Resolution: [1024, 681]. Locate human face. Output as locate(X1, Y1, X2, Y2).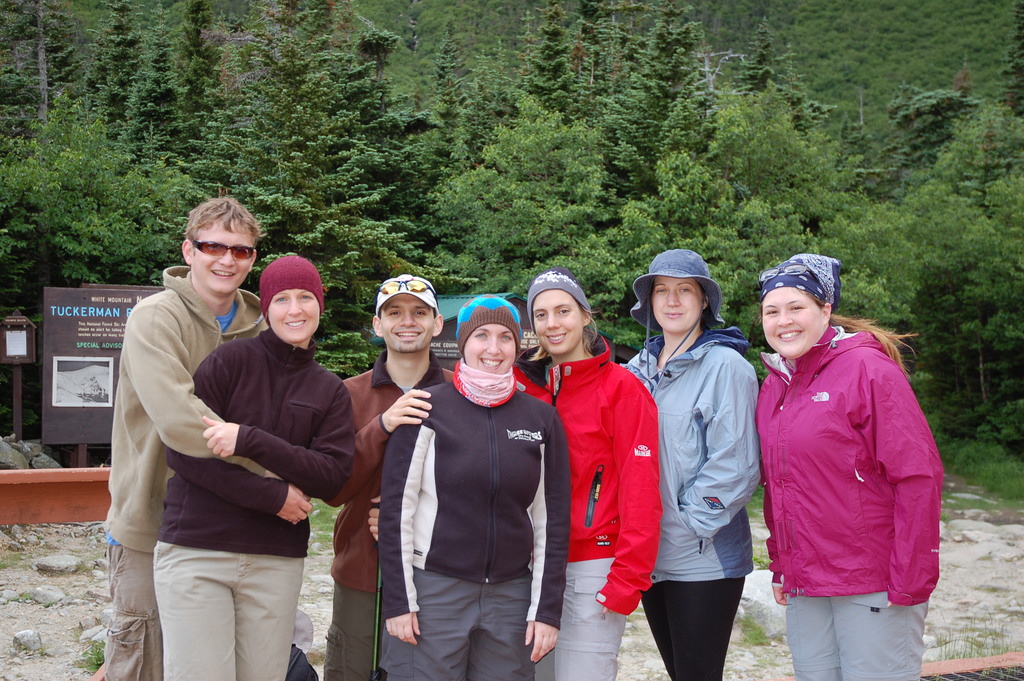
locate(763, 289, 818, 356).
